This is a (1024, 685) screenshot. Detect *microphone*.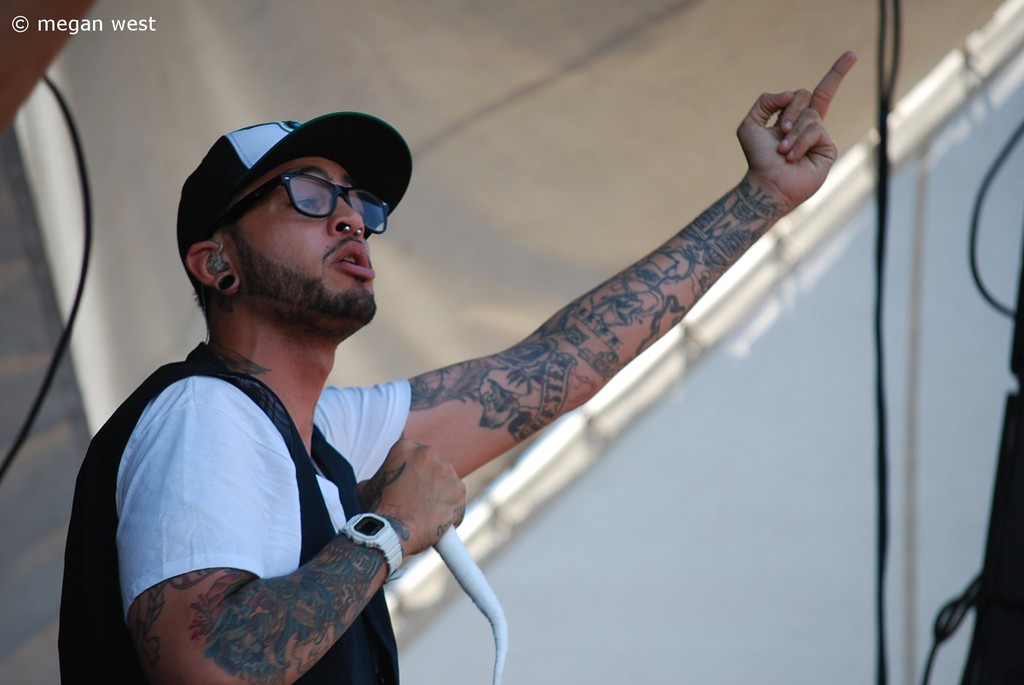
Rect(433, 522, 511, 684).
